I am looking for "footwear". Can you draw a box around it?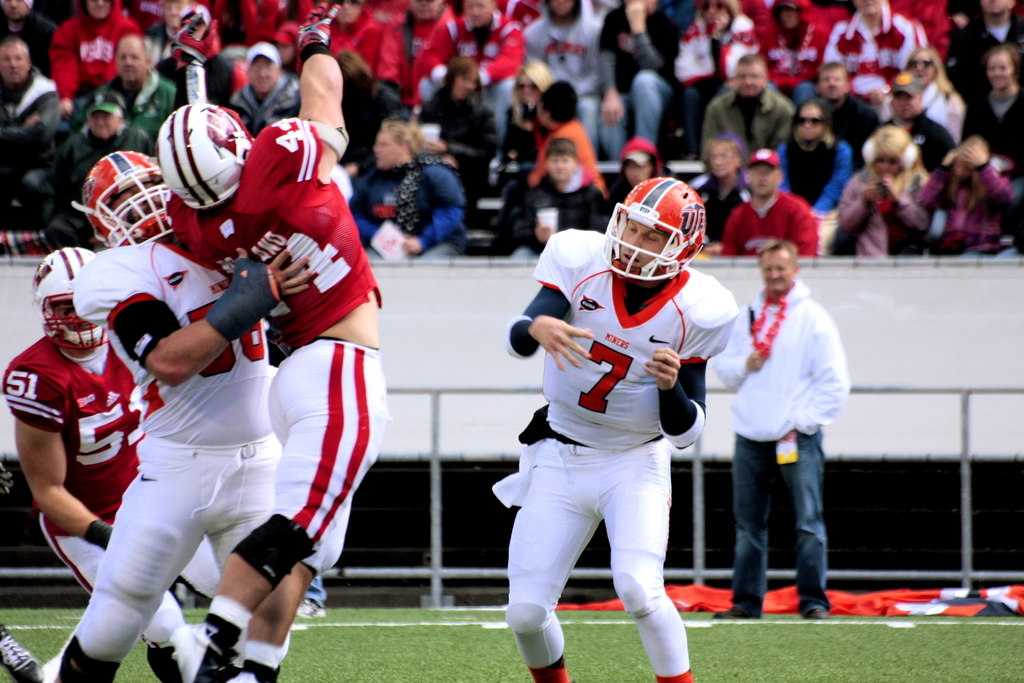
Sure, the bounding box is box=[808, 609, 829, 620].
